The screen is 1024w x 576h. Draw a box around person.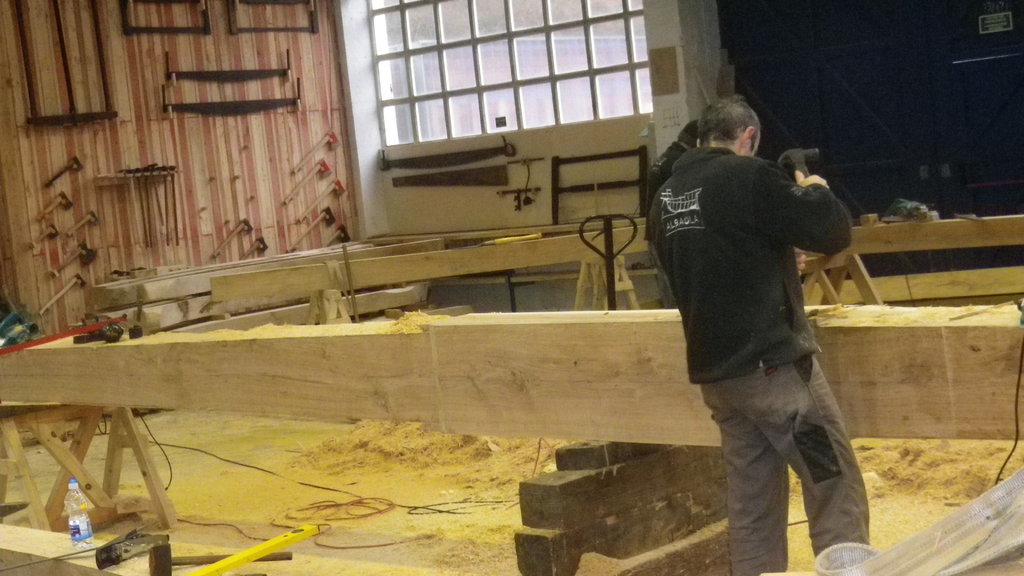
crop(644, 118, 701, 293).
